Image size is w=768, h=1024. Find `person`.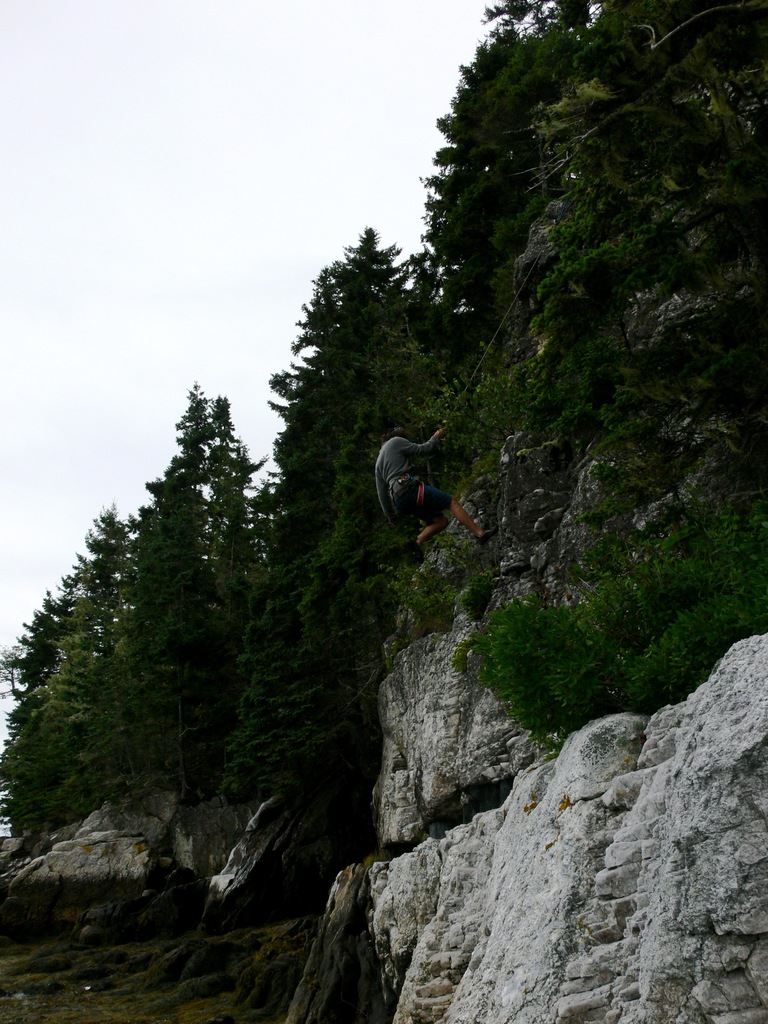
[375, 426, 438, 524].
